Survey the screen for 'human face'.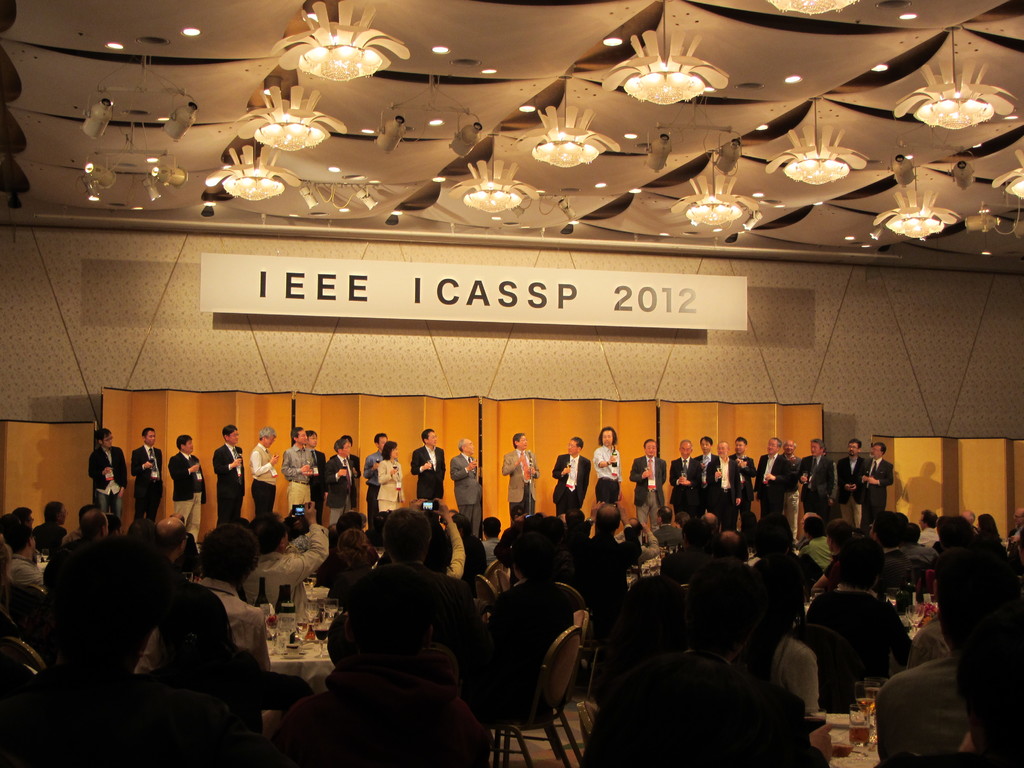
Survey found: (left=143, top=427, right=157, bottom=445).
